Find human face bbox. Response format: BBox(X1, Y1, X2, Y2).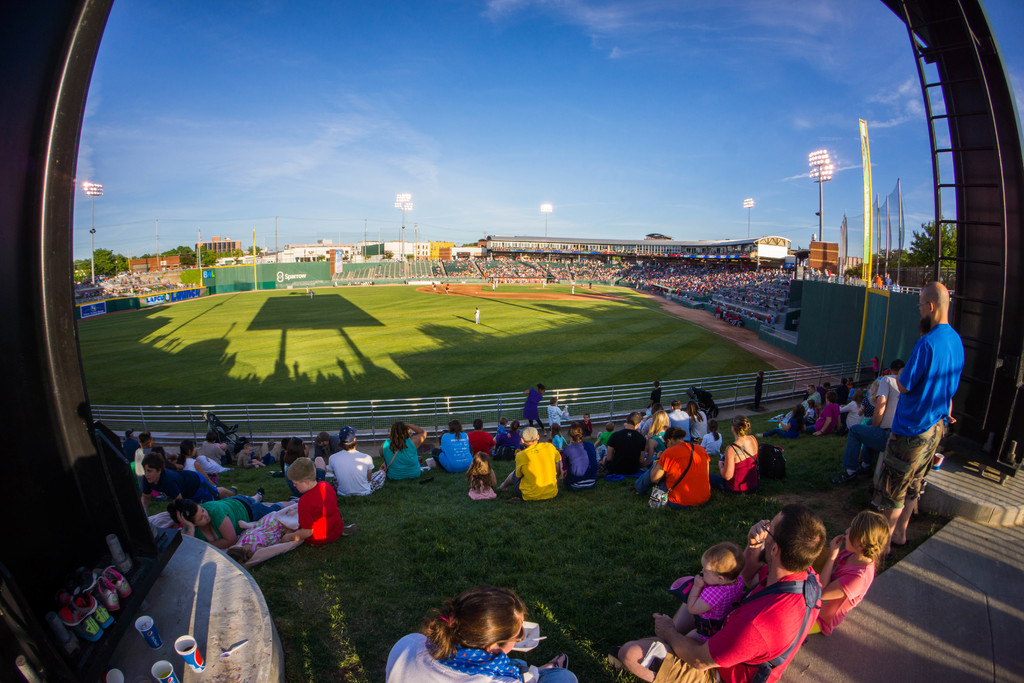
BBox(291, 476, 304, 493).
